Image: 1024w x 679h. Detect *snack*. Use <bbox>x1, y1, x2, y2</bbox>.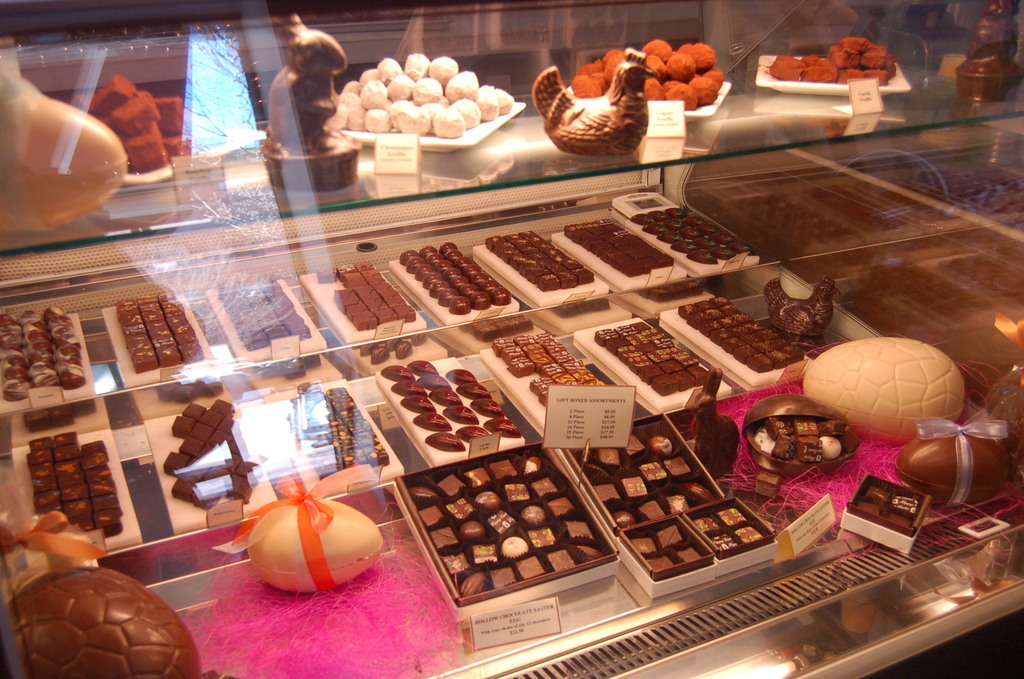
<bbox>508, 480, 532, 501</bbox>.
